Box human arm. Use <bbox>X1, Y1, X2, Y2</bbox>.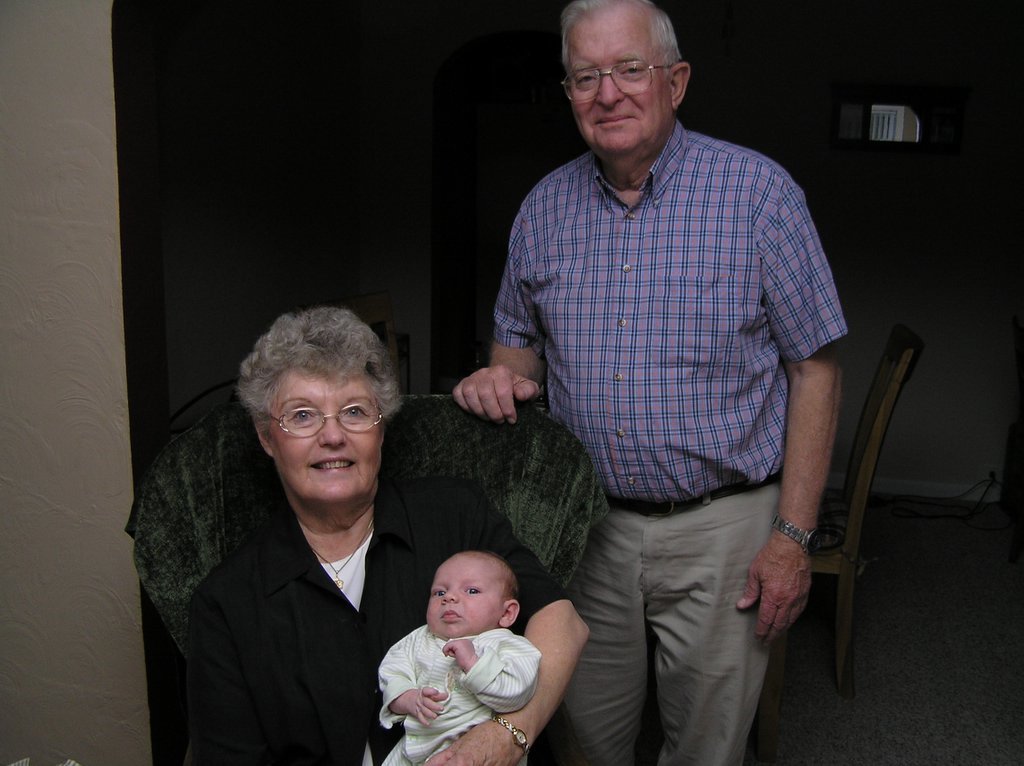
<bbox>425, 492, 602, 765</bbox>.
